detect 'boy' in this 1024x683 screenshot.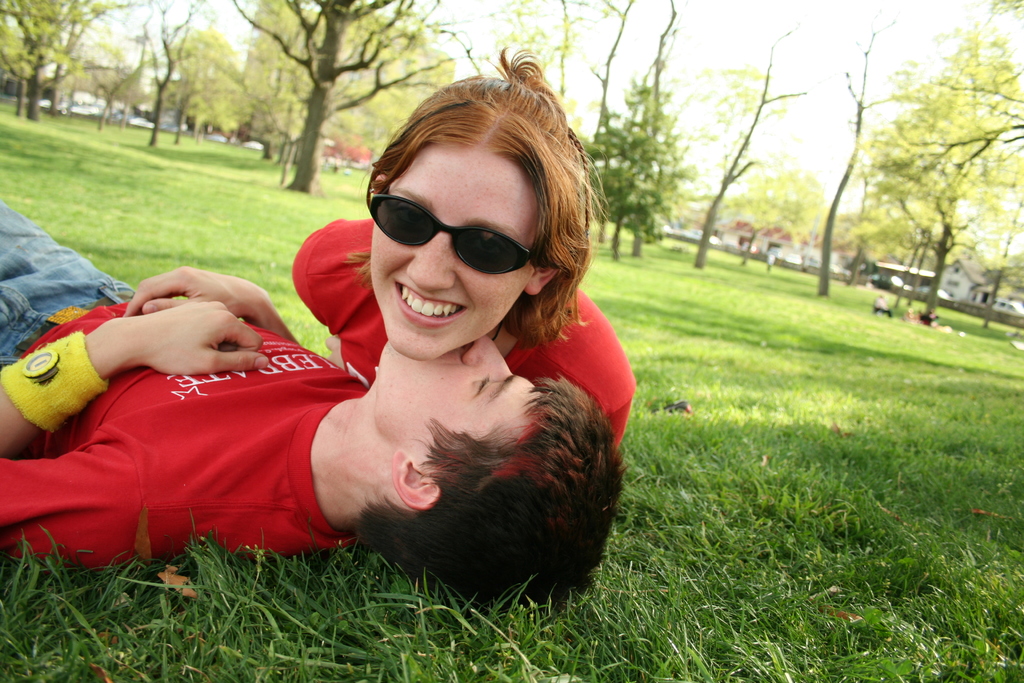
Detection: l=0, t=190, r=629, b=627.
